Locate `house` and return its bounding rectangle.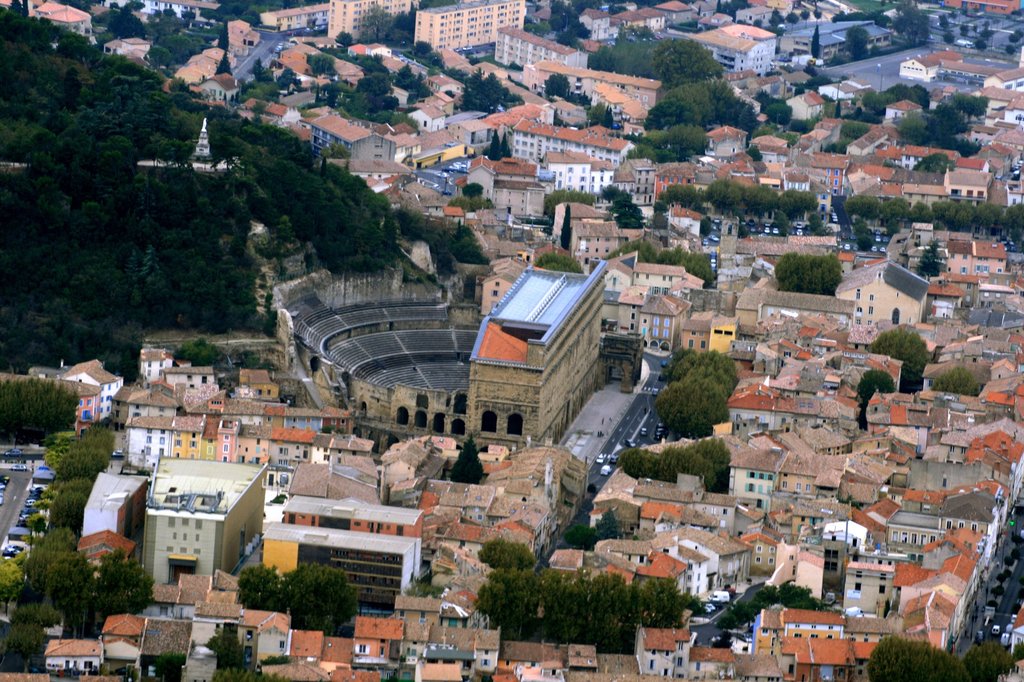
[x1=249, y1=614, x2=279, y2=681].
